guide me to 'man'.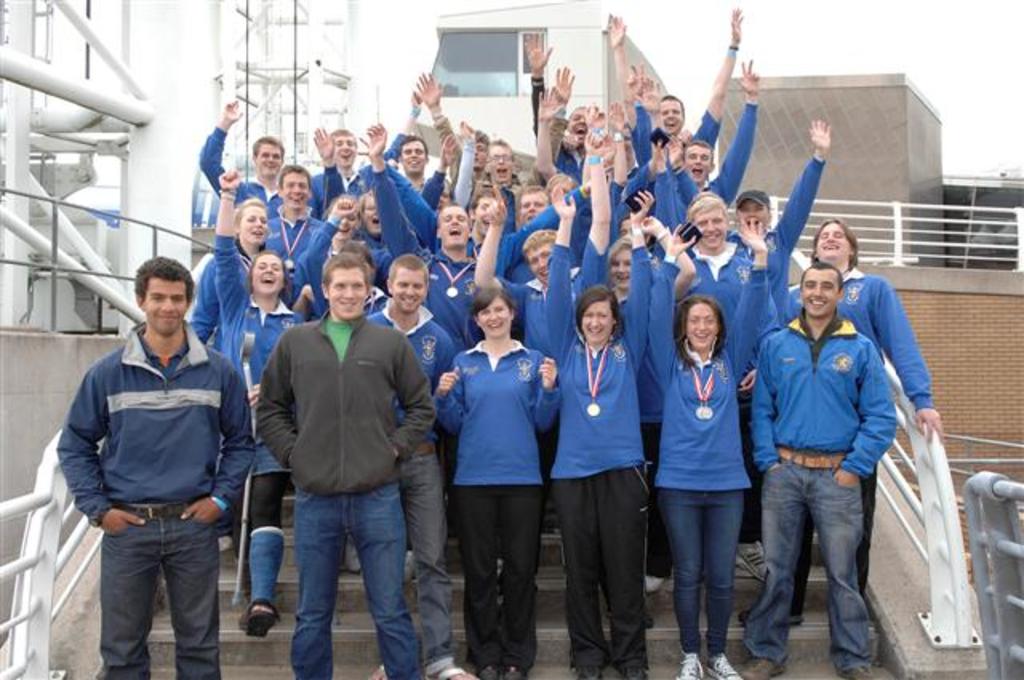
Guidance: x1=638, y1=56, x2=770, y2=219.
